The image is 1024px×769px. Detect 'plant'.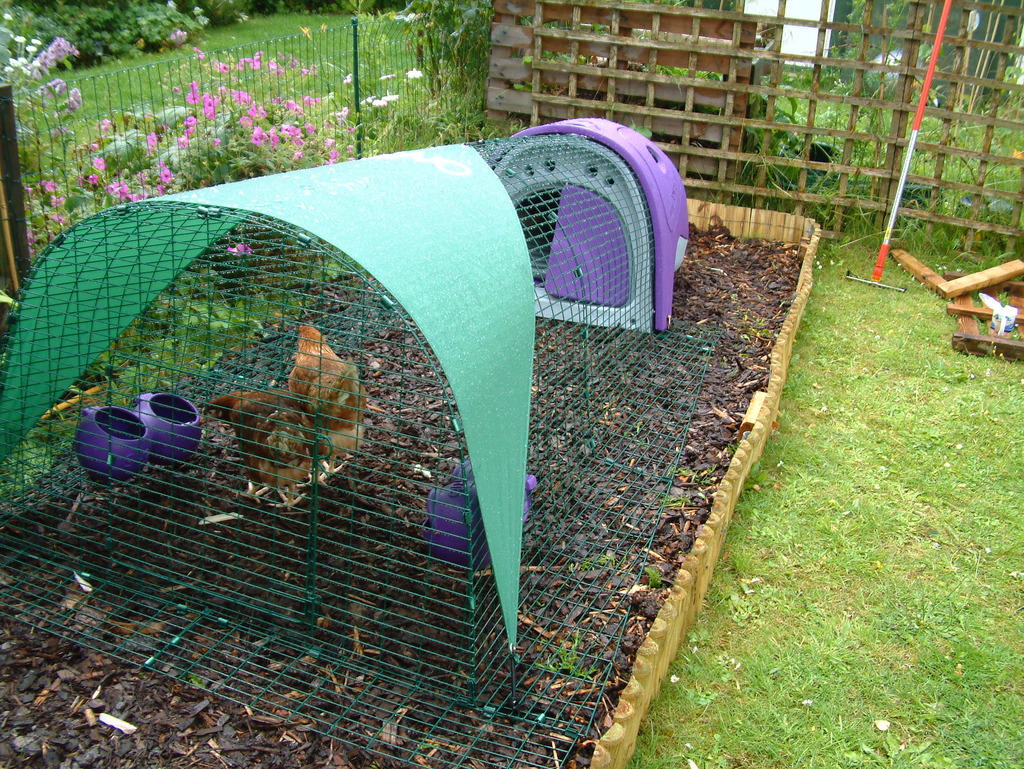
Detection: region(324, 0, 375, 17).
